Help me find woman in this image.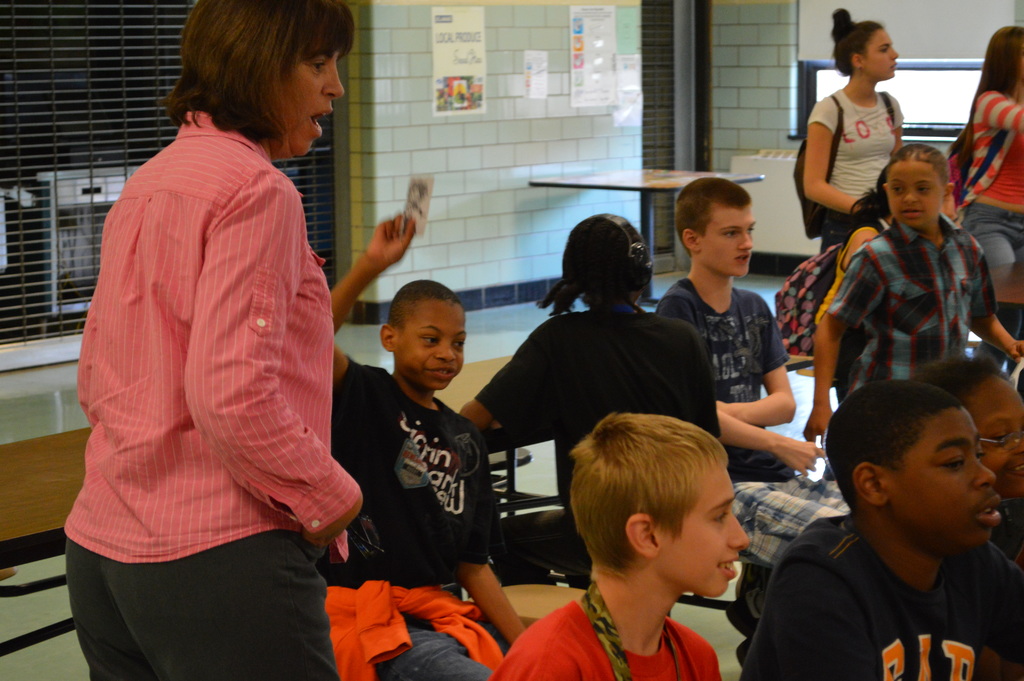
Found it: Rect(797, 9, 902, 250).
